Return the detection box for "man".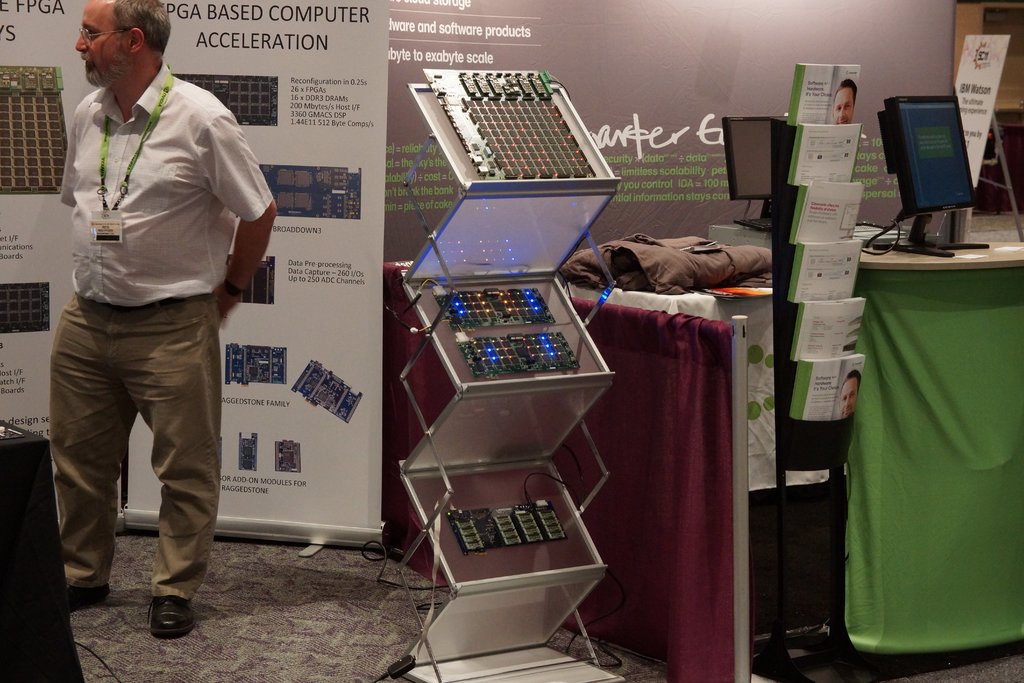
{"left": 828, "top": 76, "right": 862, "bottom": 125}.
